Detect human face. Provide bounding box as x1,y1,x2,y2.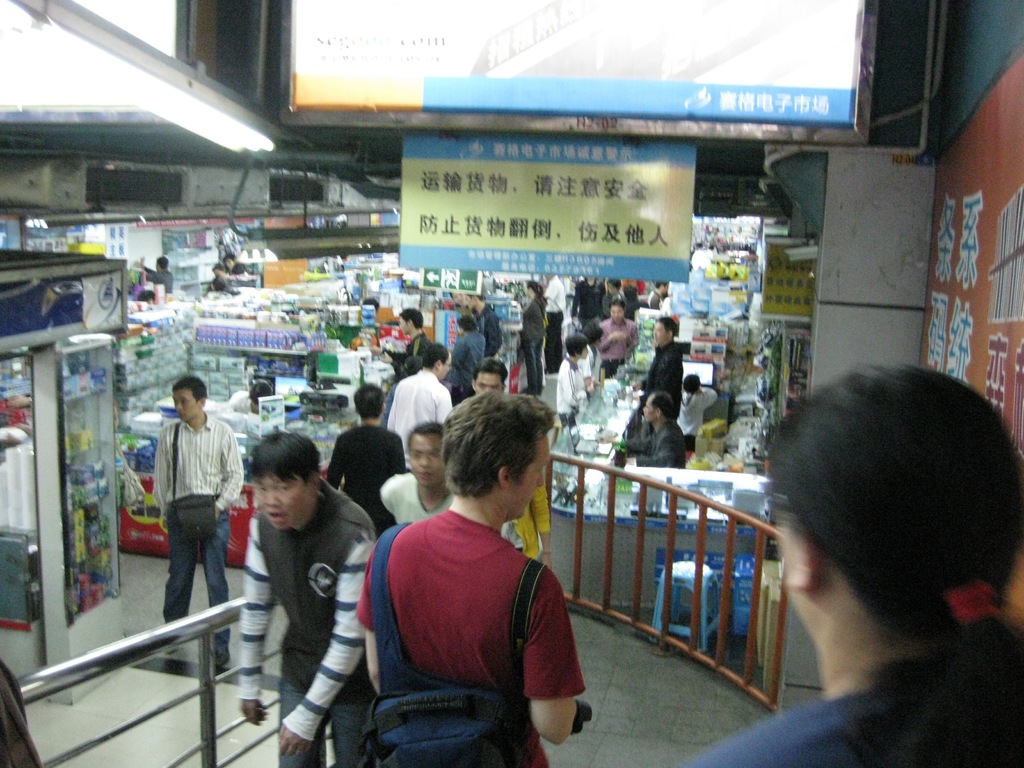
399,317,409,333.
